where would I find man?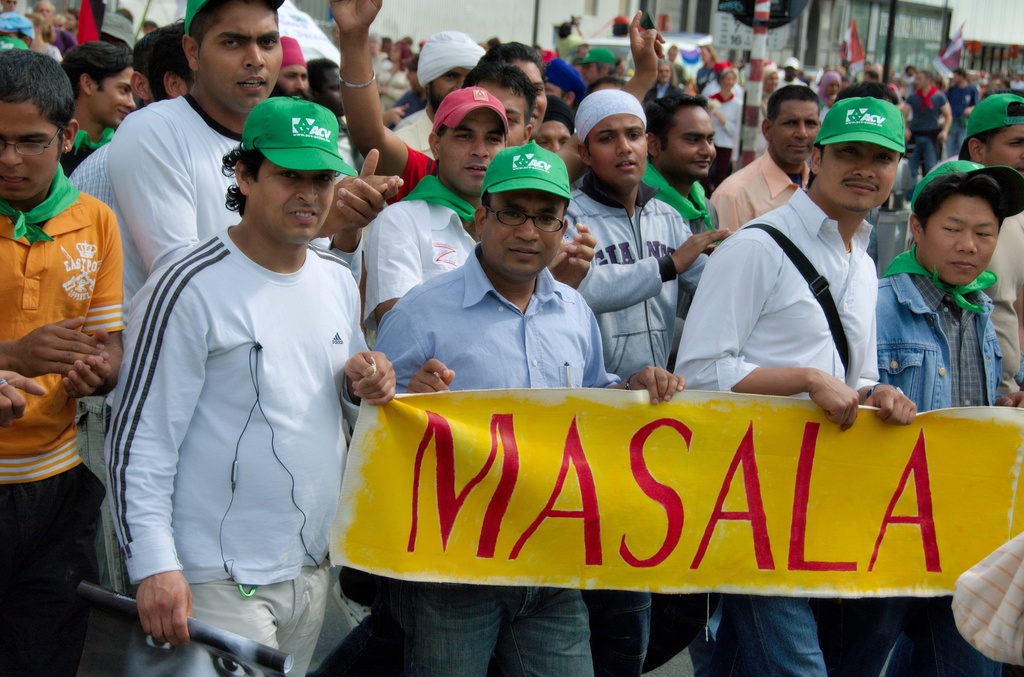
At rect(955, 87, 1023, 405).
